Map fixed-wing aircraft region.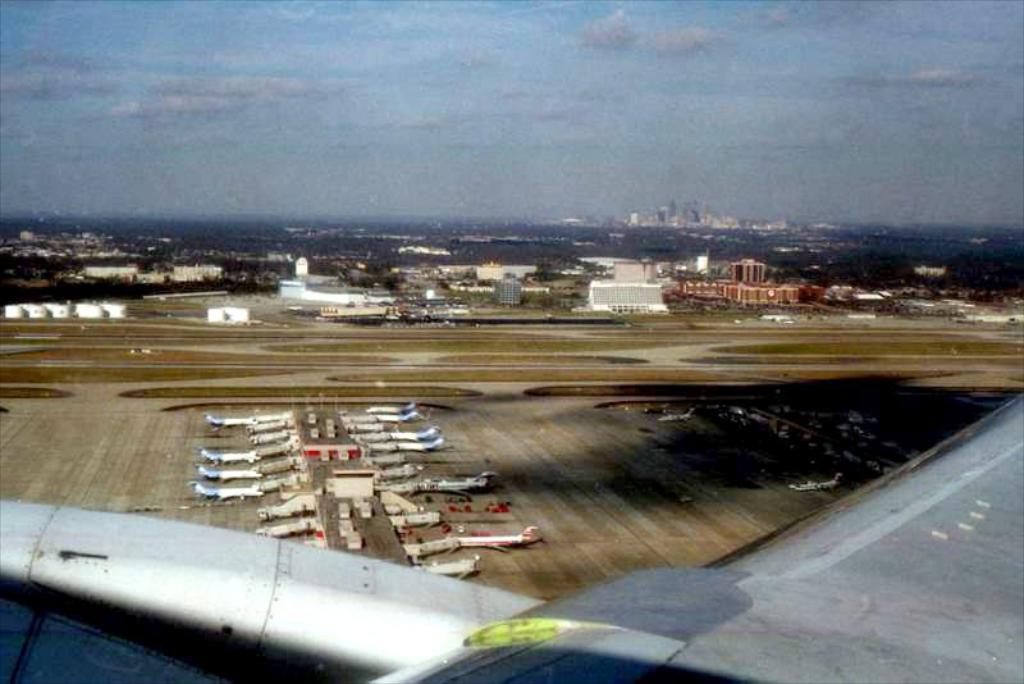
Mapped to [left=201, top=412, right=255, bottom=432].
